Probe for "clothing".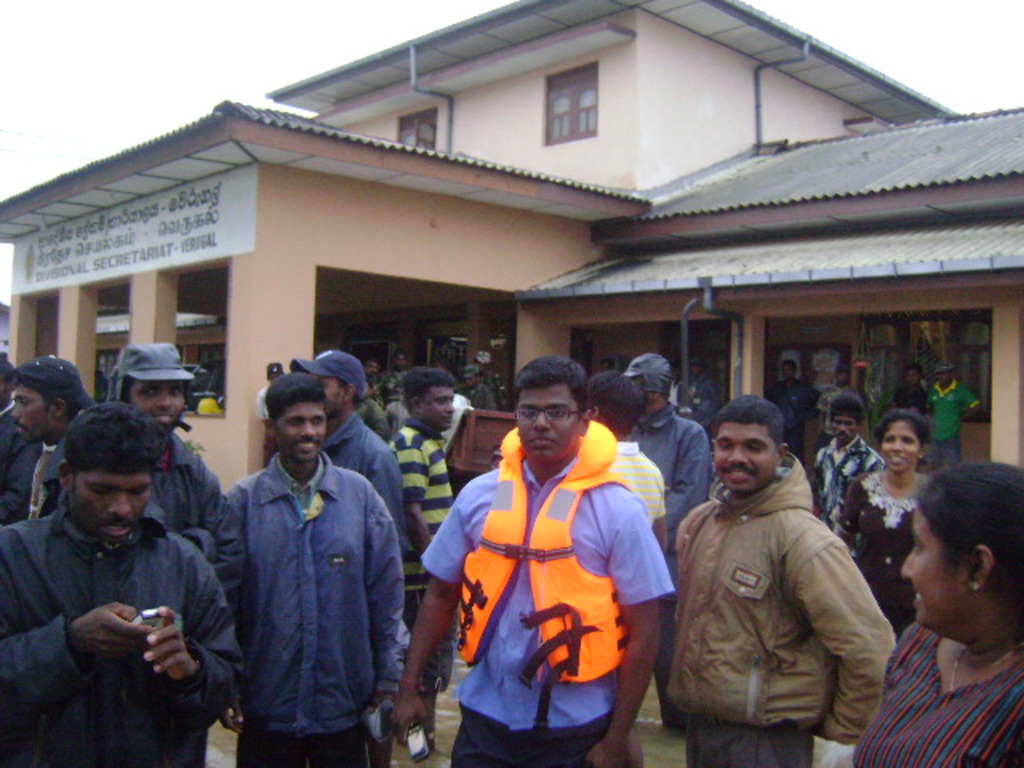
Probe result: detection(848, 613, 1022, 766).
